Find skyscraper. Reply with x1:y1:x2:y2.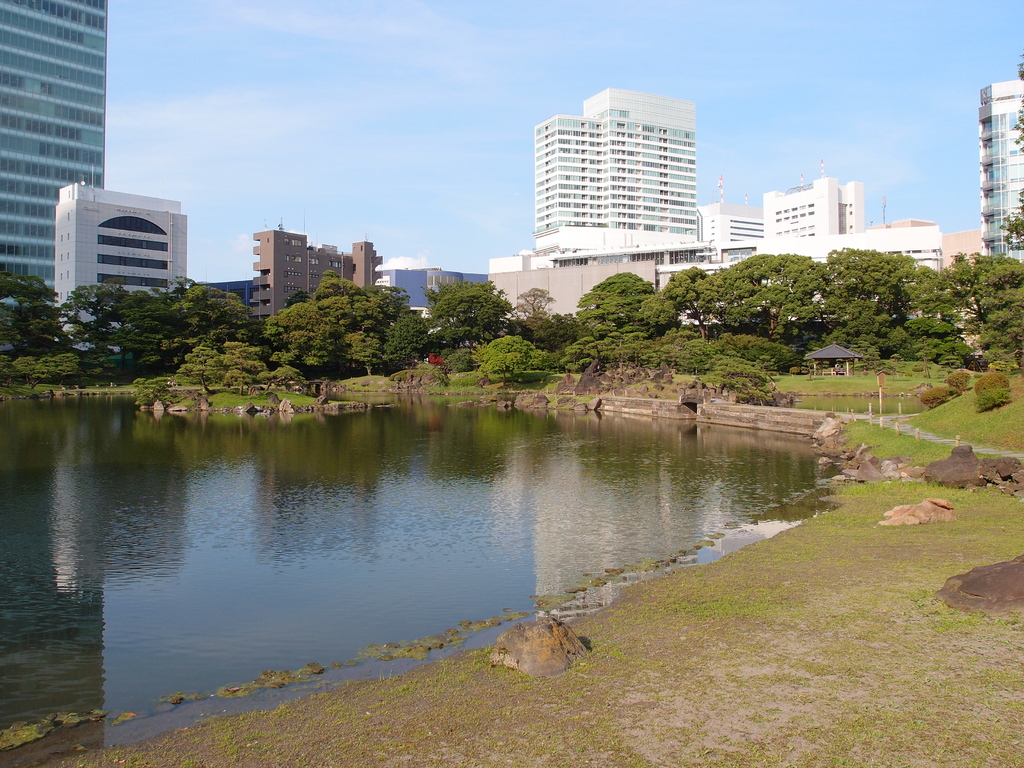
691:203:759:248.
